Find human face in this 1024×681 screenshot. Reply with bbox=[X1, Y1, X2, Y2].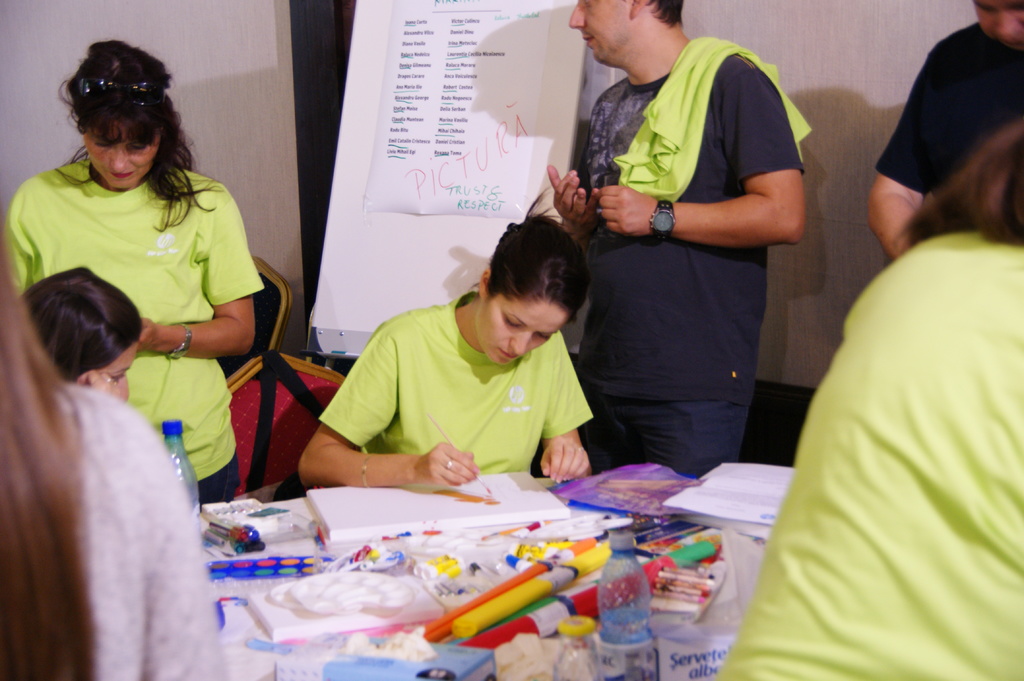
bbox=[975, 0, 1023, 46].
